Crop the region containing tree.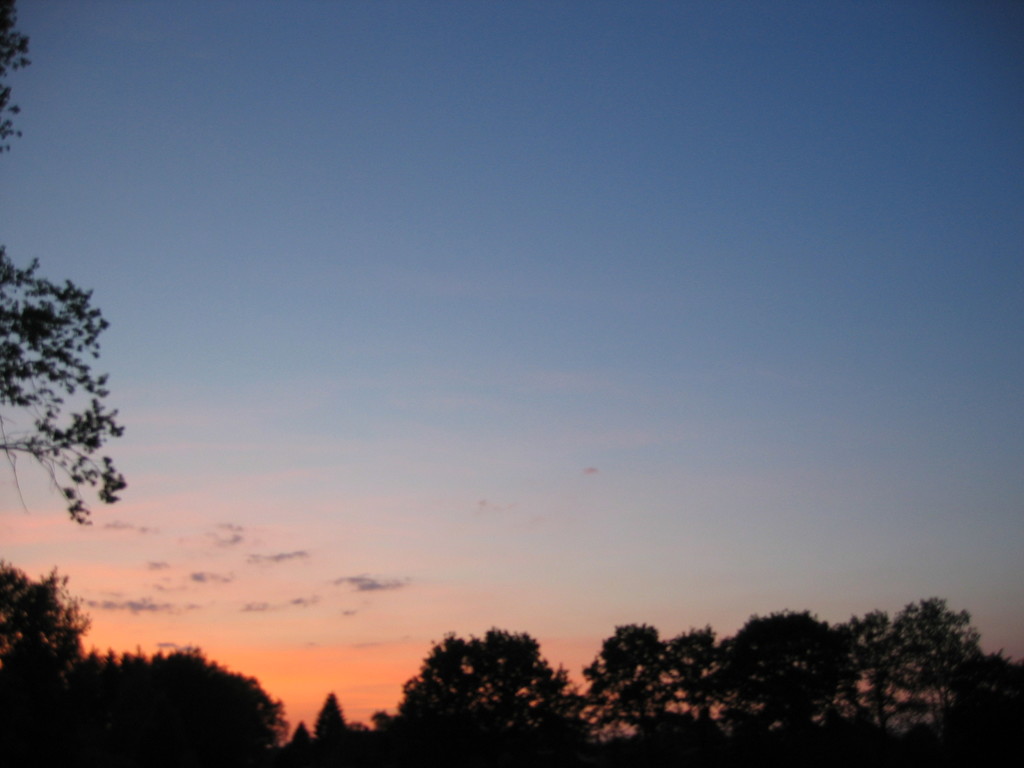
Crop region: box(829, 590, 1023, 767).
